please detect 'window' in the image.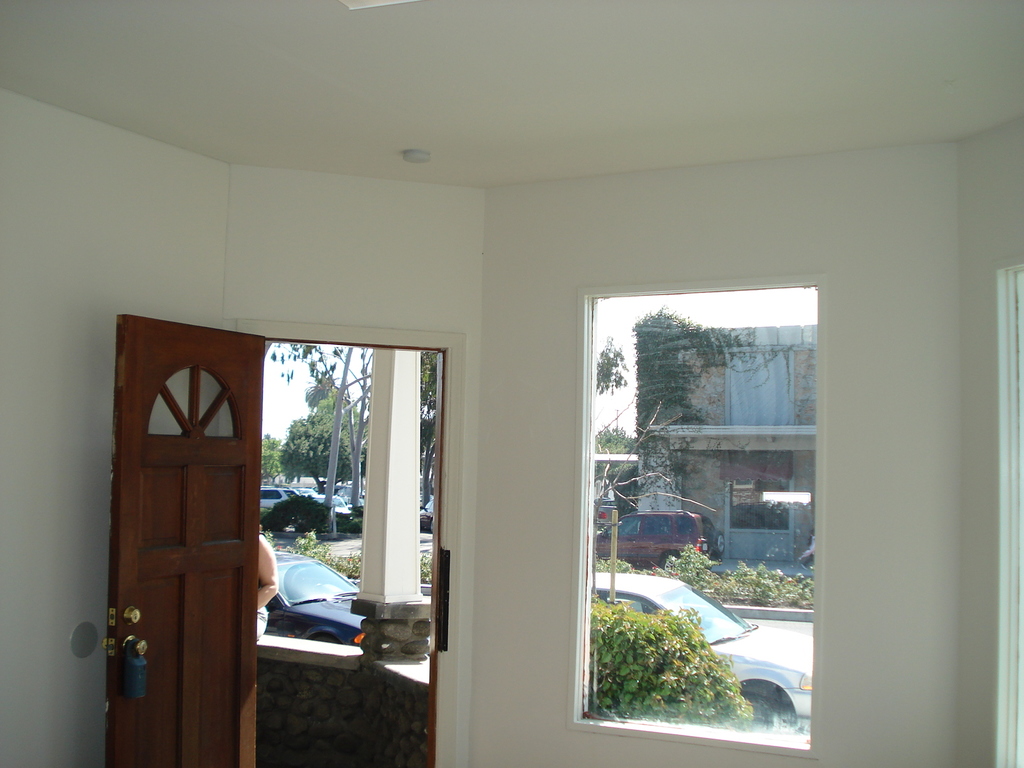
l=557, t=239, r=847, b=705.
